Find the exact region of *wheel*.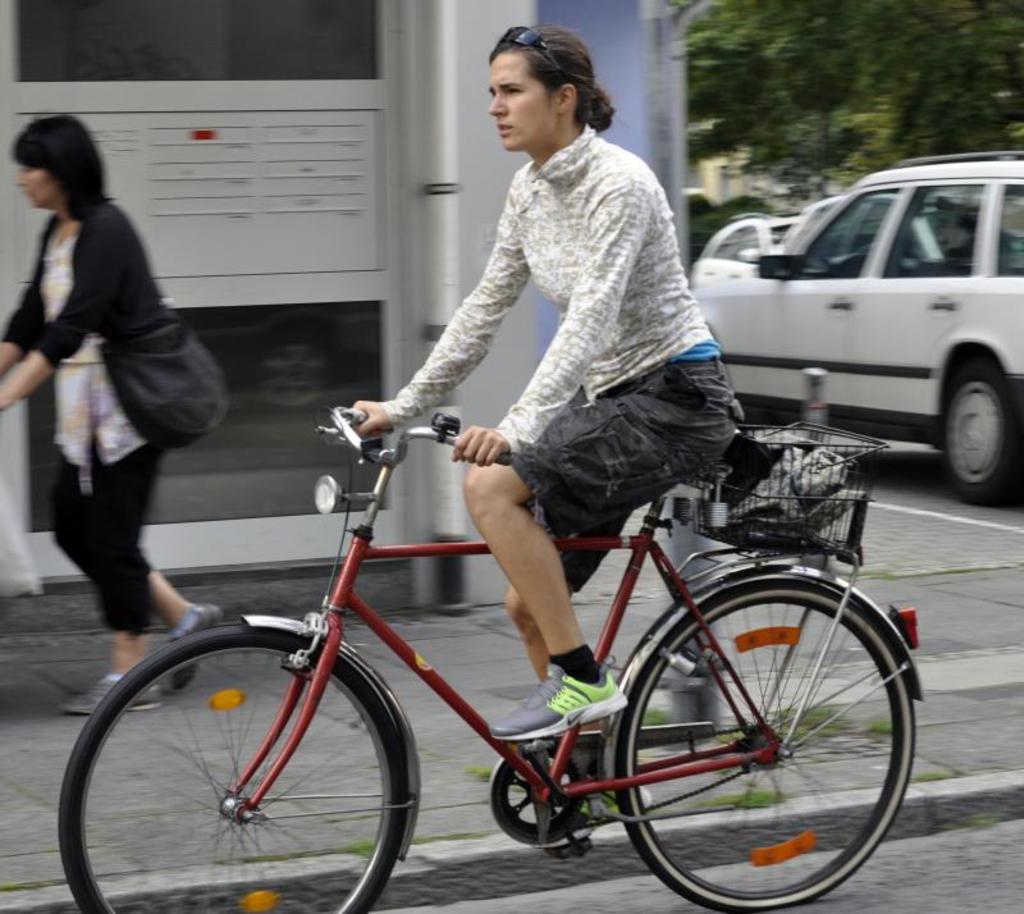
Exact region: x1=46, y1=627, x2=406, y2=913.
